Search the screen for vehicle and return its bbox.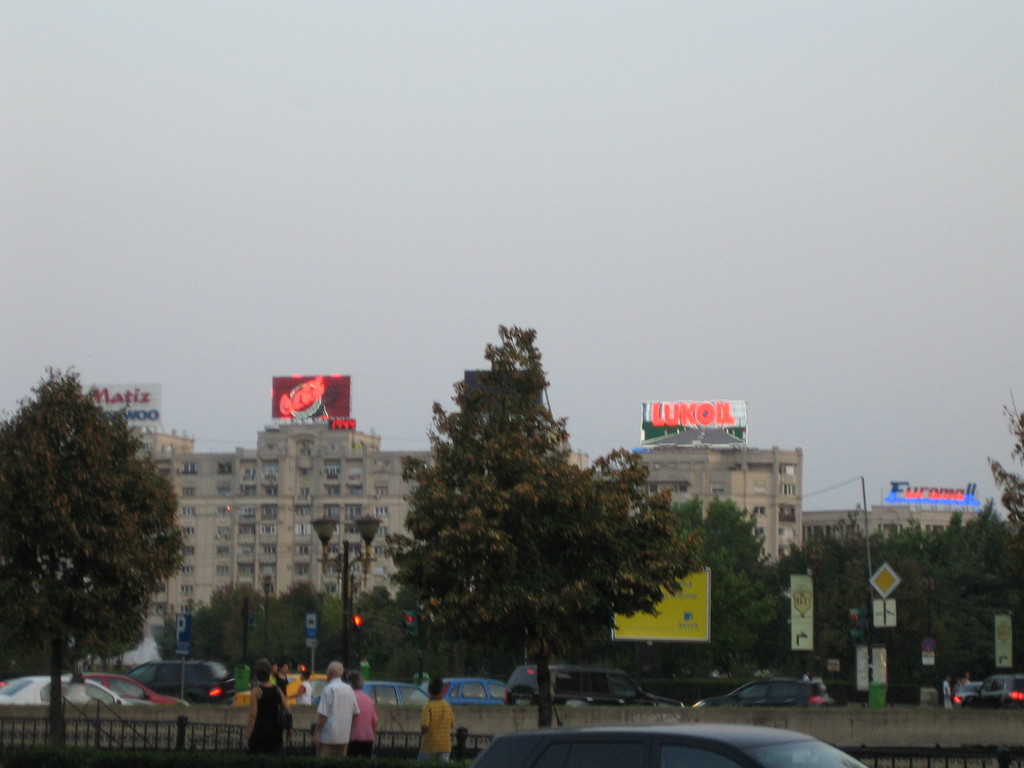
Found: pyautogui.locateOnScreen(0, 669, 147, 708).
